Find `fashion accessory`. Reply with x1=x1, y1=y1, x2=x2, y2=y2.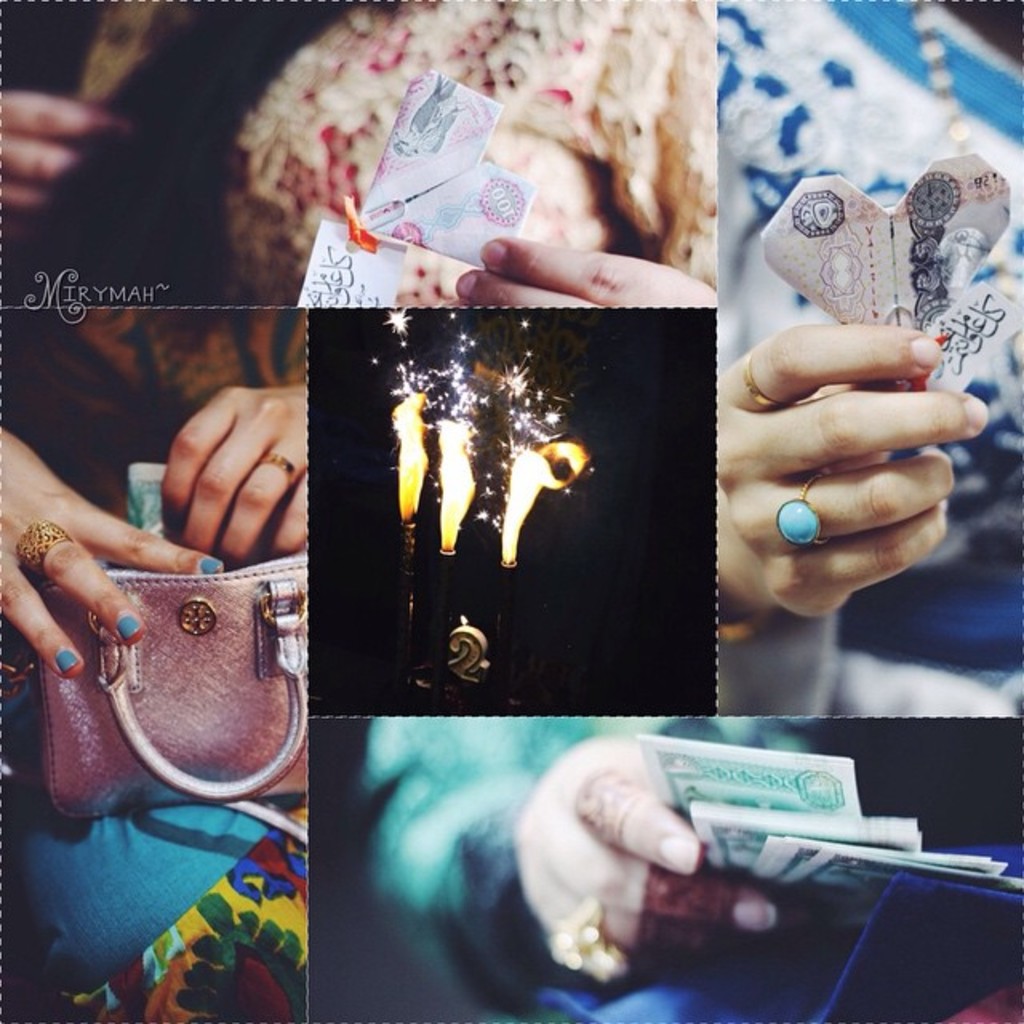
x1=741, y1=357, x2=794, y2=411.
